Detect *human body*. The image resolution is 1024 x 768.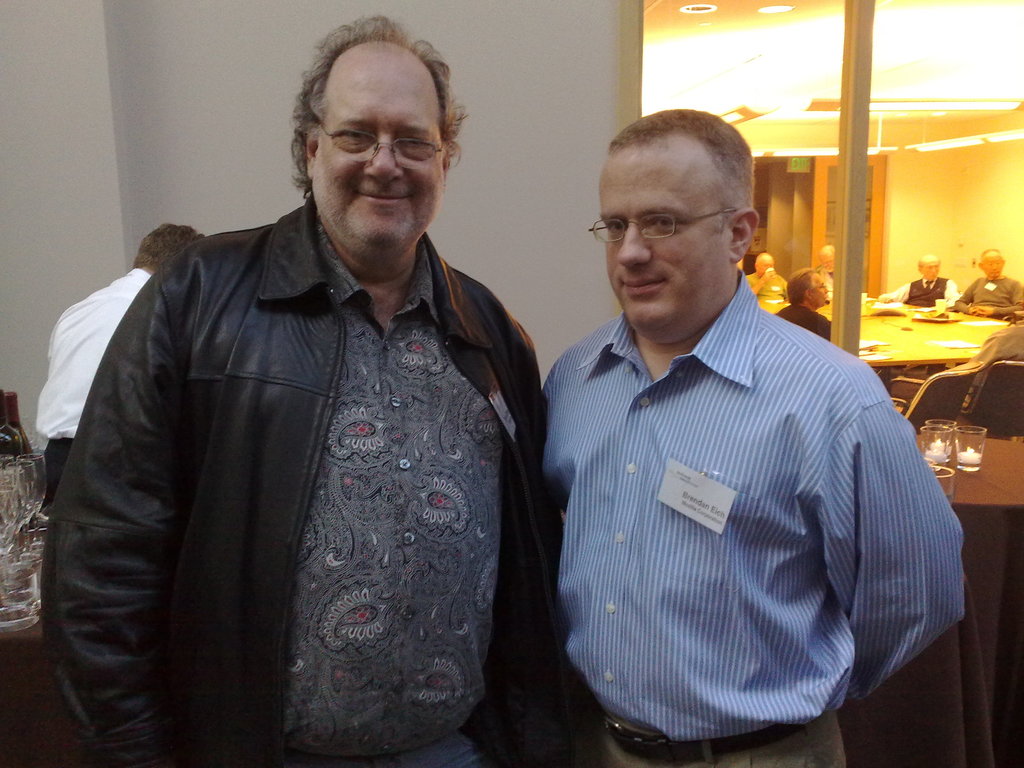
x1=771, y1=267, x2=836, y2=344.
